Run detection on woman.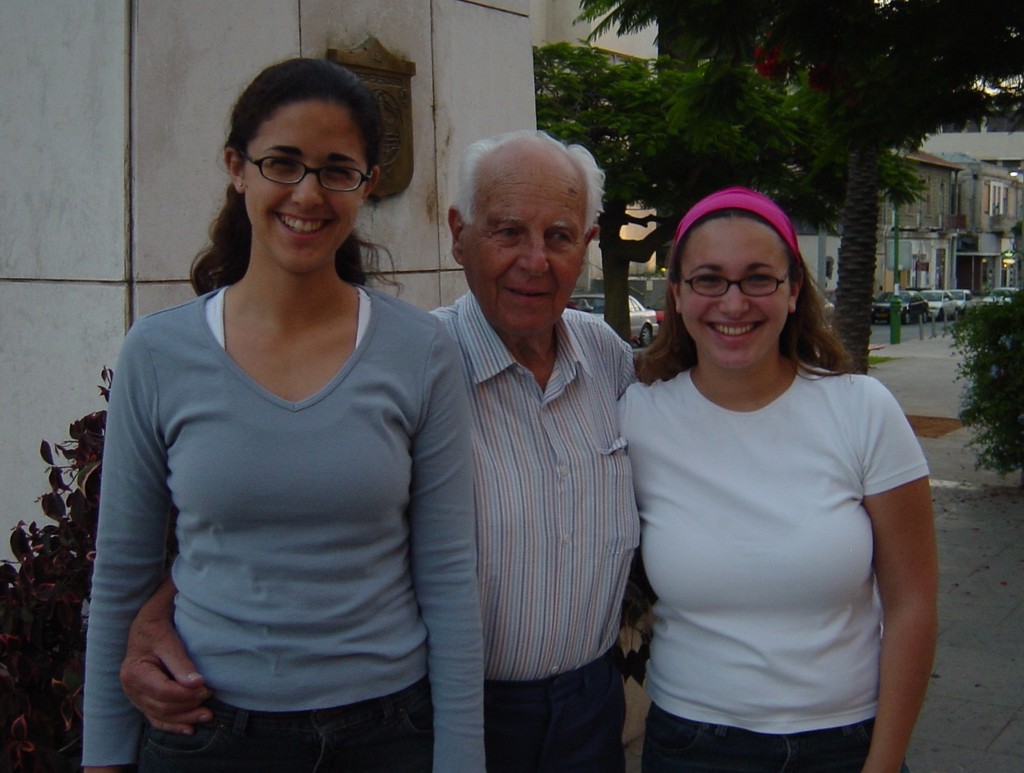
Result: 82 55 487 771.
